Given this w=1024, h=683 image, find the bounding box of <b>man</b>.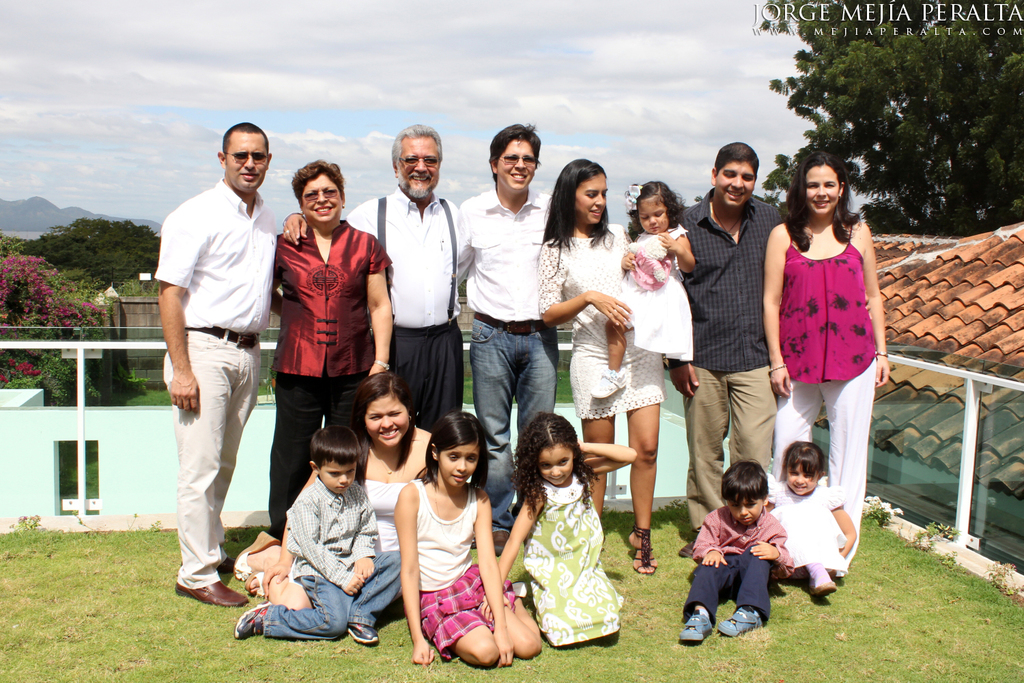
bbox(457, 118, 556, 561).
